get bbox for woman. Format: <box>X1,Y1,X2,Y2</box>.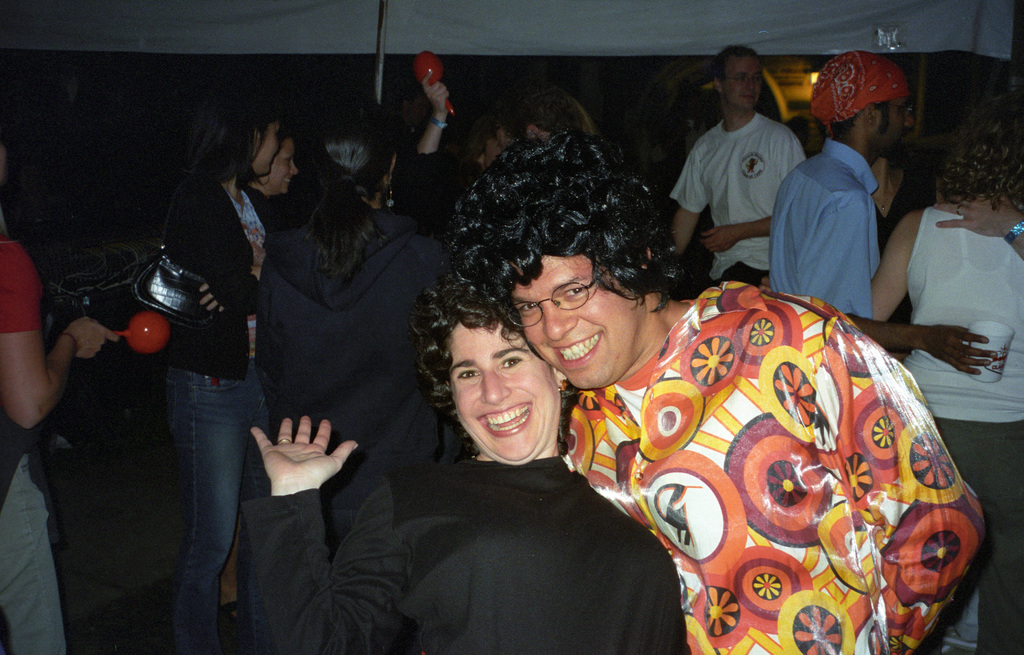
<box>868,88,1023,654</box>.
